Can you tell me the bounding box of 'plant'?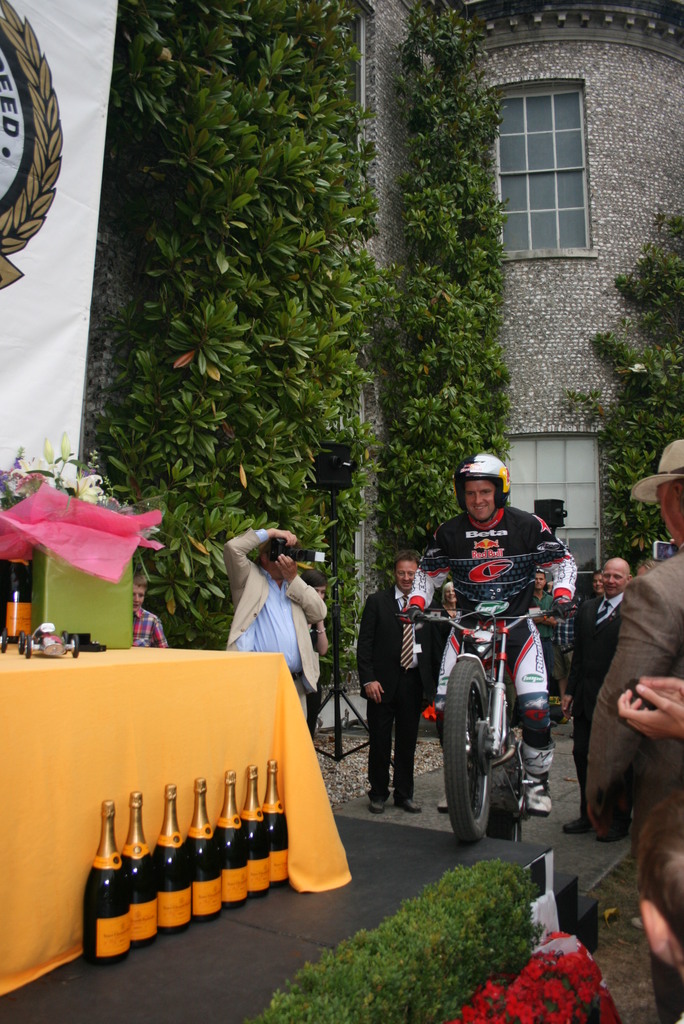
bbox=[82, 0, 387, 712].
